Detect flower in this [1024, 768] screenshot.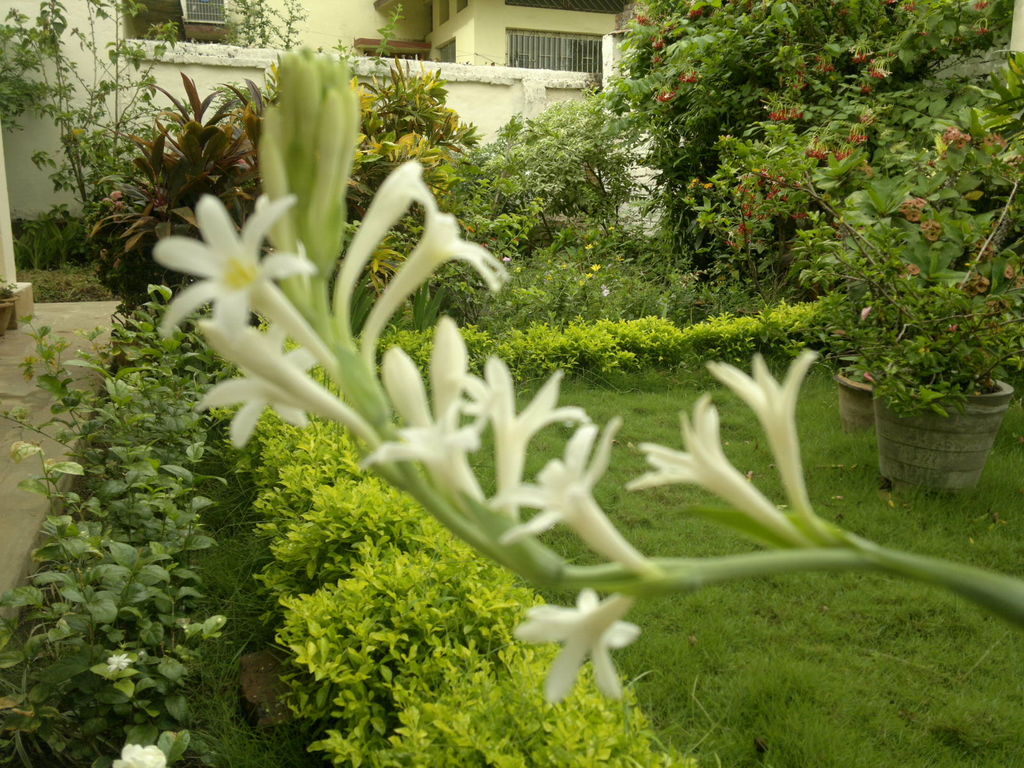
Detection: <region>105, 740, 168, 767</region>.
